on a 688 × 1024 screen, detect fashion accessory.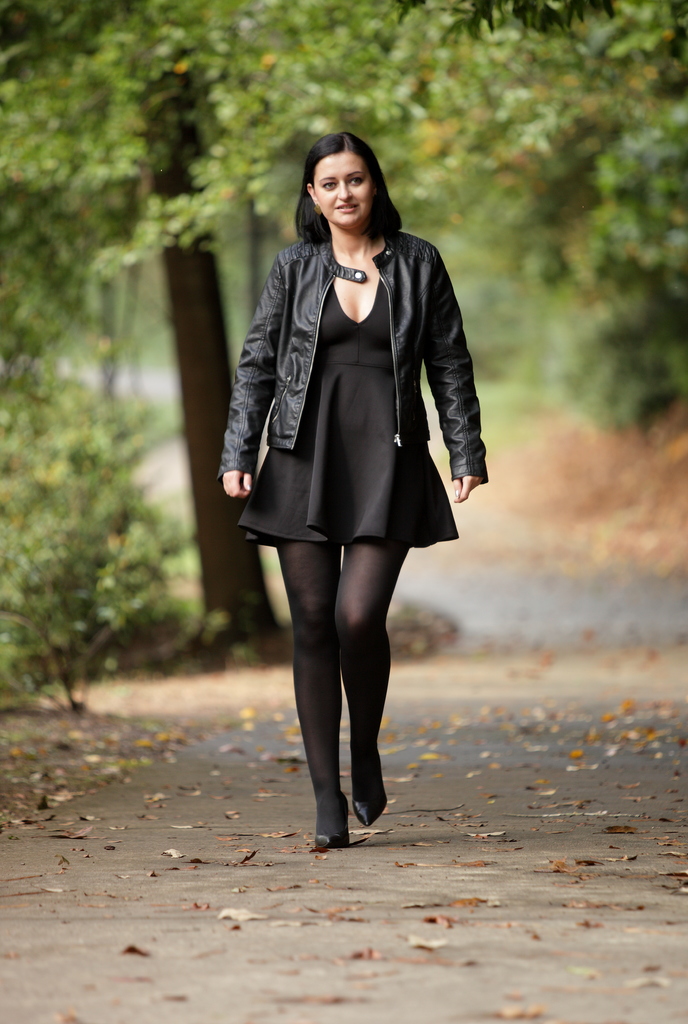
region(454, 489, 461, 496).
